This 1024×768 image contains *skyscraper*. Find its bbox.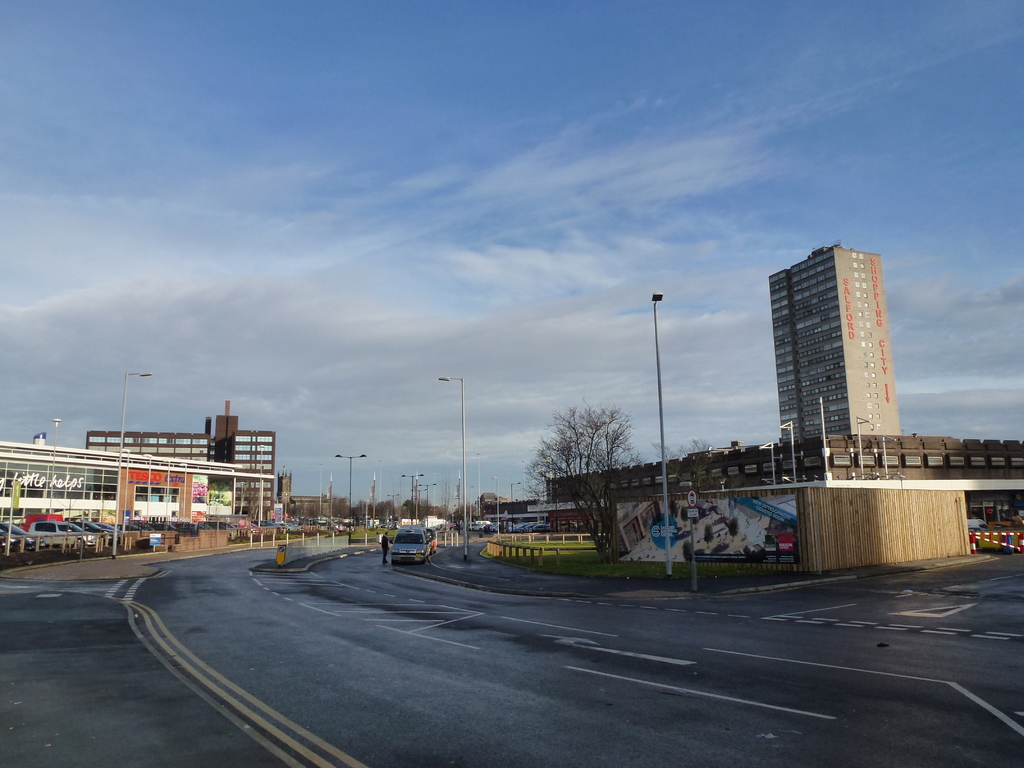
[770, 240, 888, 461].
